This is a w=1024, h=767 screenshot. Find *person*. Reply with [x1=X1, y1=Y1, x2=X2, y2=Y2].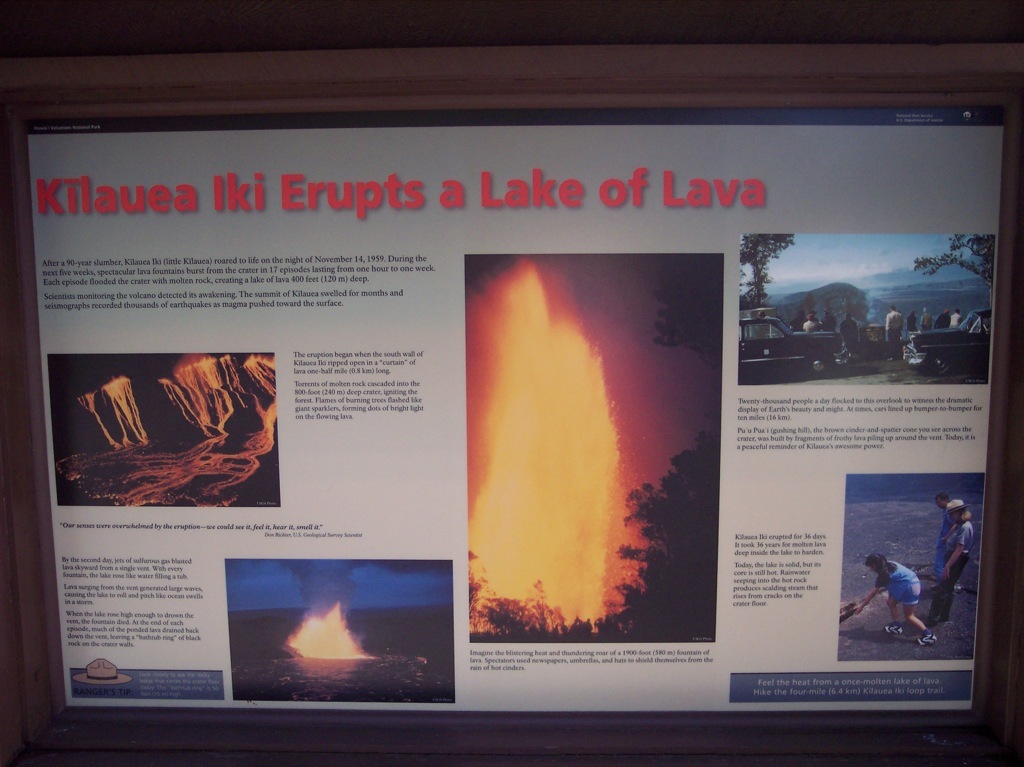
[x1=845, y1=550, x2=936, y2=647].
